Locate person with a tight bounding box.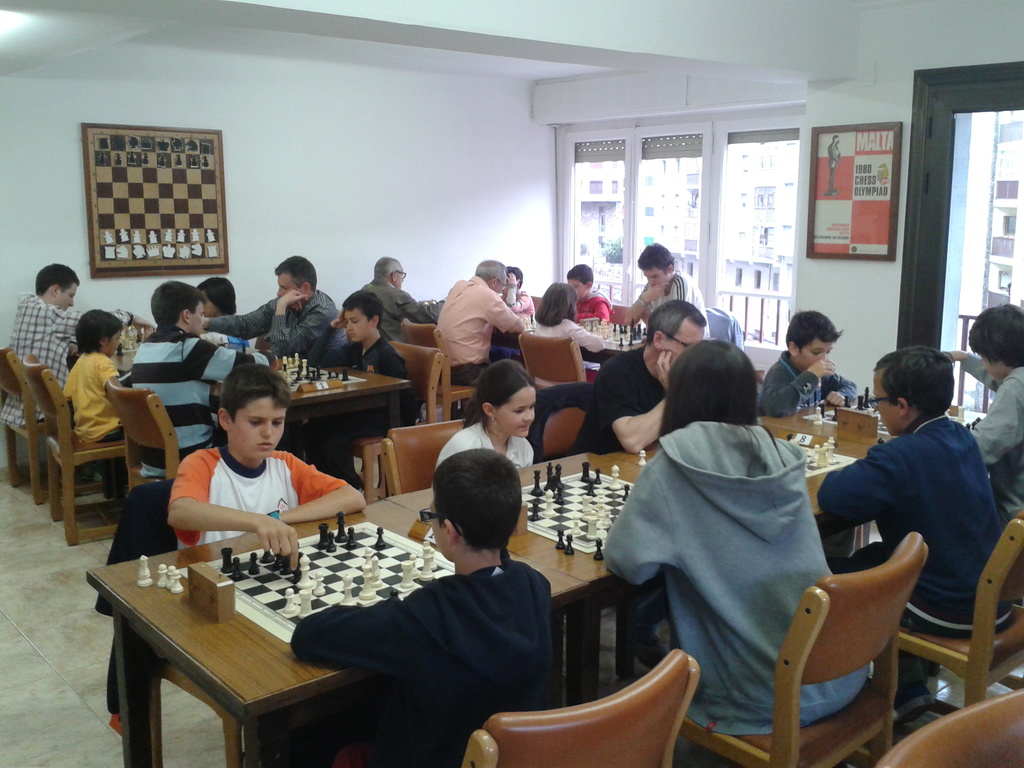
[left=127, top=278, right=243, bottom=511].
